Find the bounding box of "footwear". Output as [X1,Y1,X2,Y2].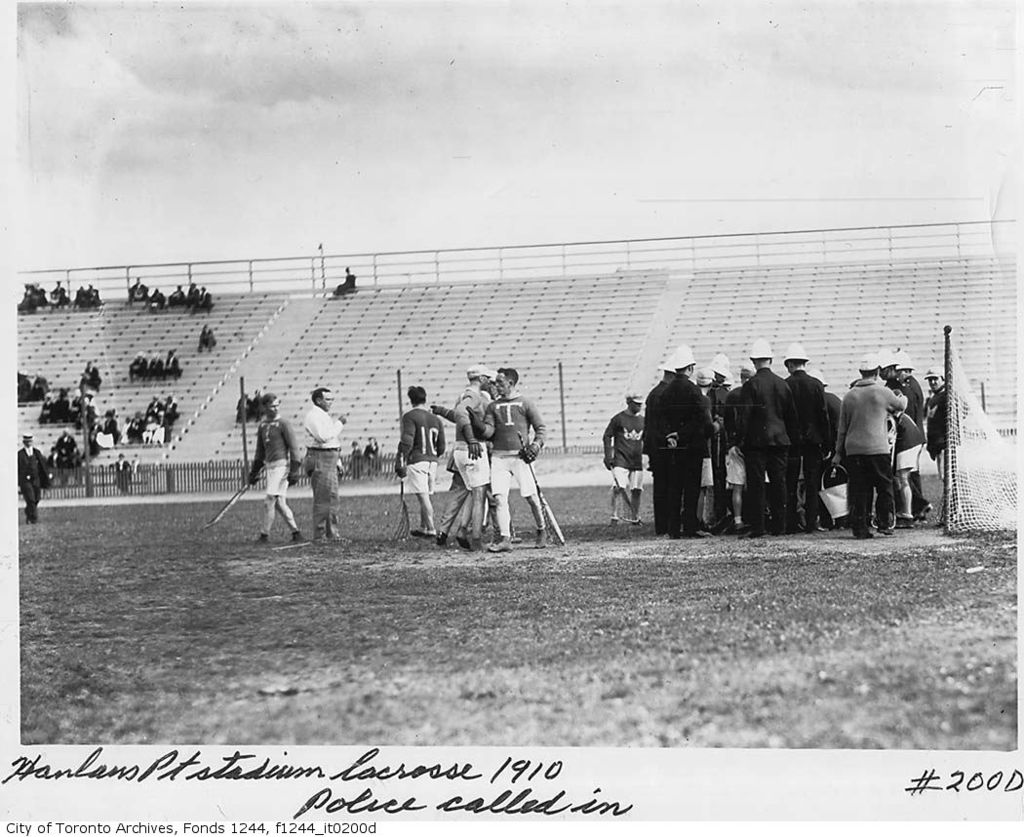
[880,530,891,536].
